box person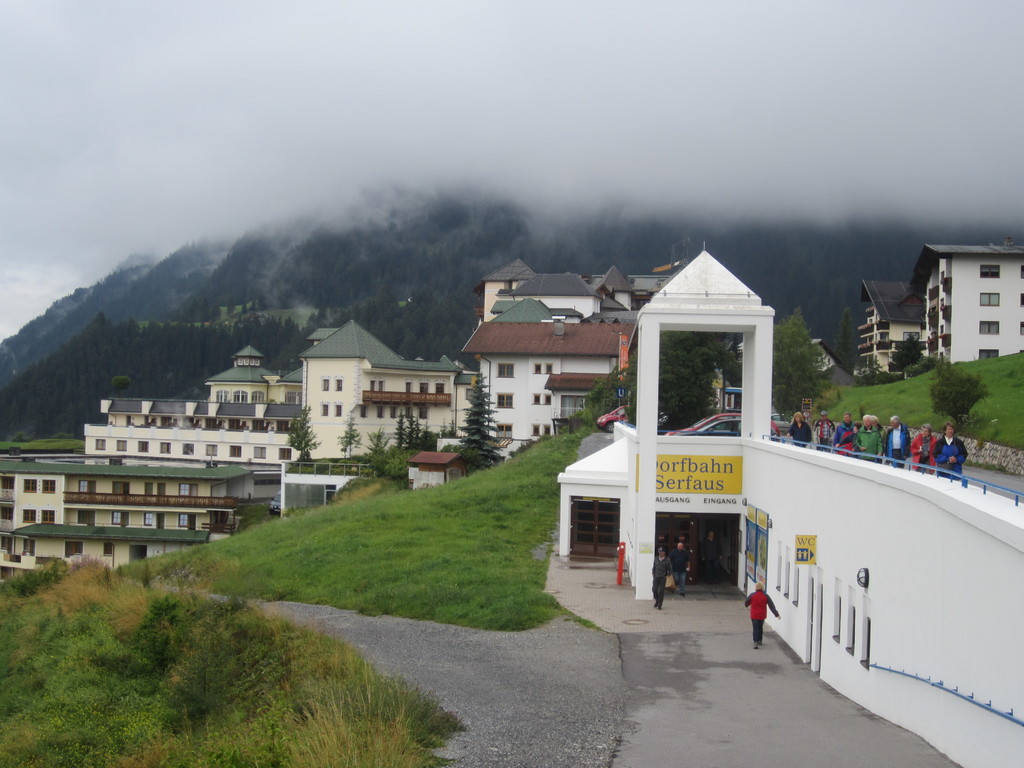
[x1=871, y1=415, x2=888, y2=440]
